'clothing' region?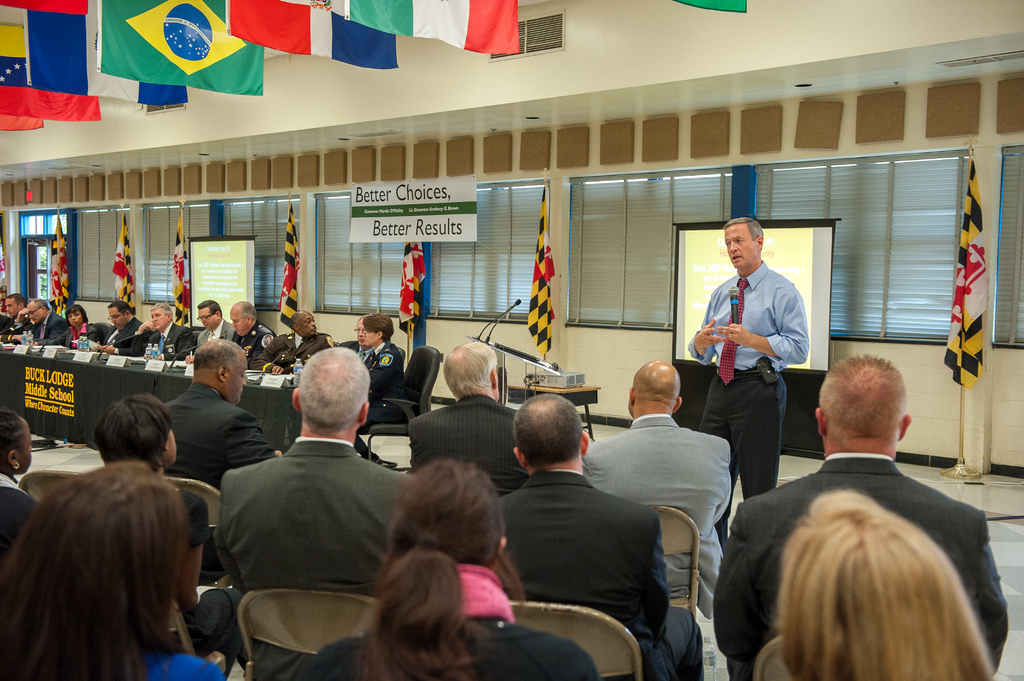
locate(721, 460, 1007, 663)
